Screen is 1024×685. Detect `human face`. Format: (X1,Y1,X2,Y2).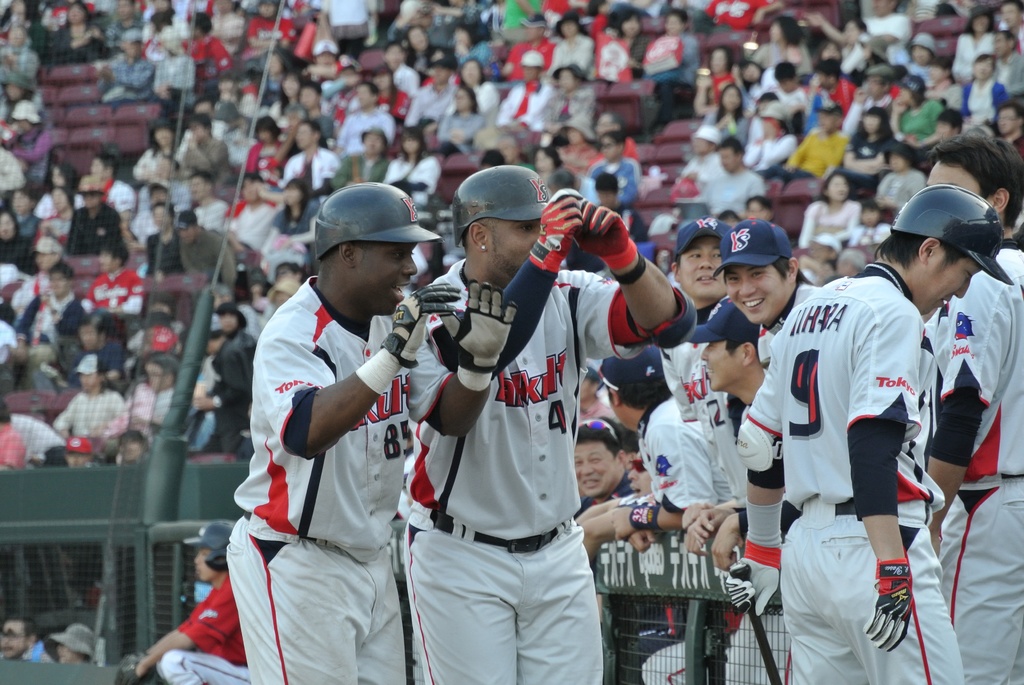
(910,260,985,316).
